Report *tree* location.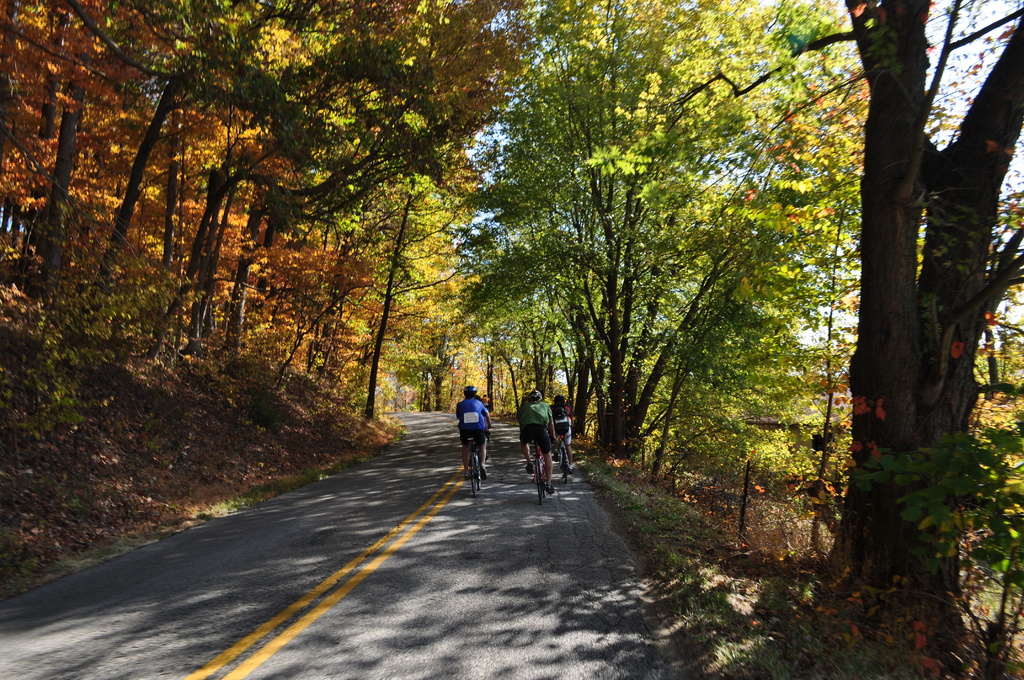
Report: [253, 79, 417, 389].
